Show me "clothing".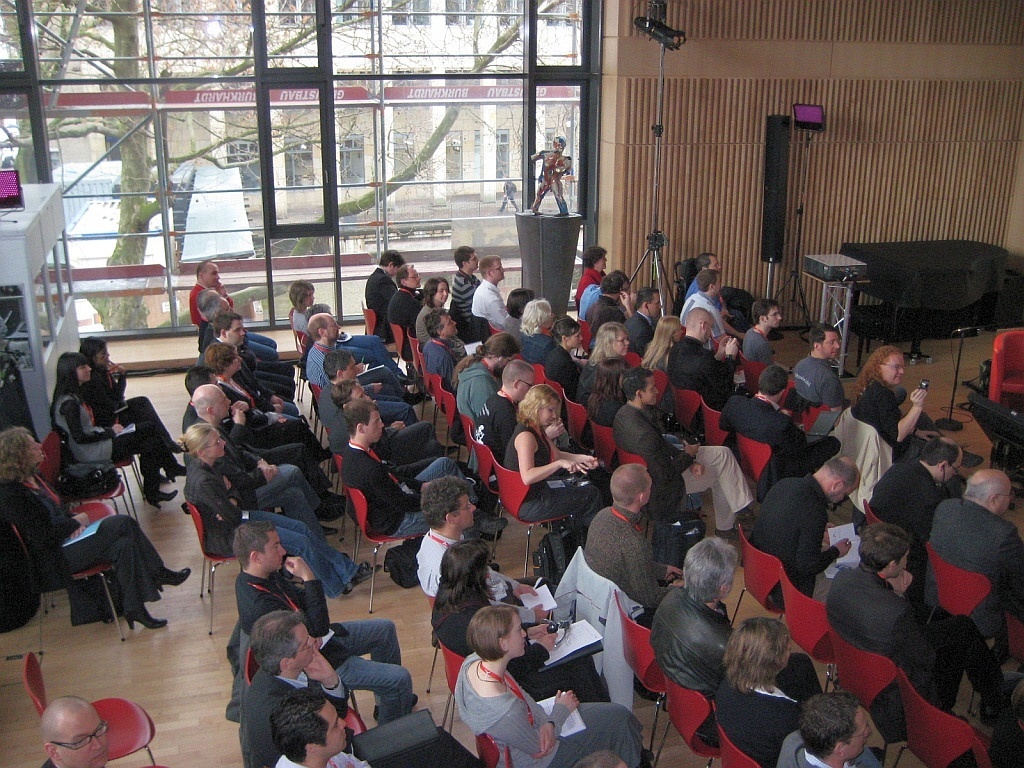
"clothing" is here: select_region(410, 305, 465, 353).
